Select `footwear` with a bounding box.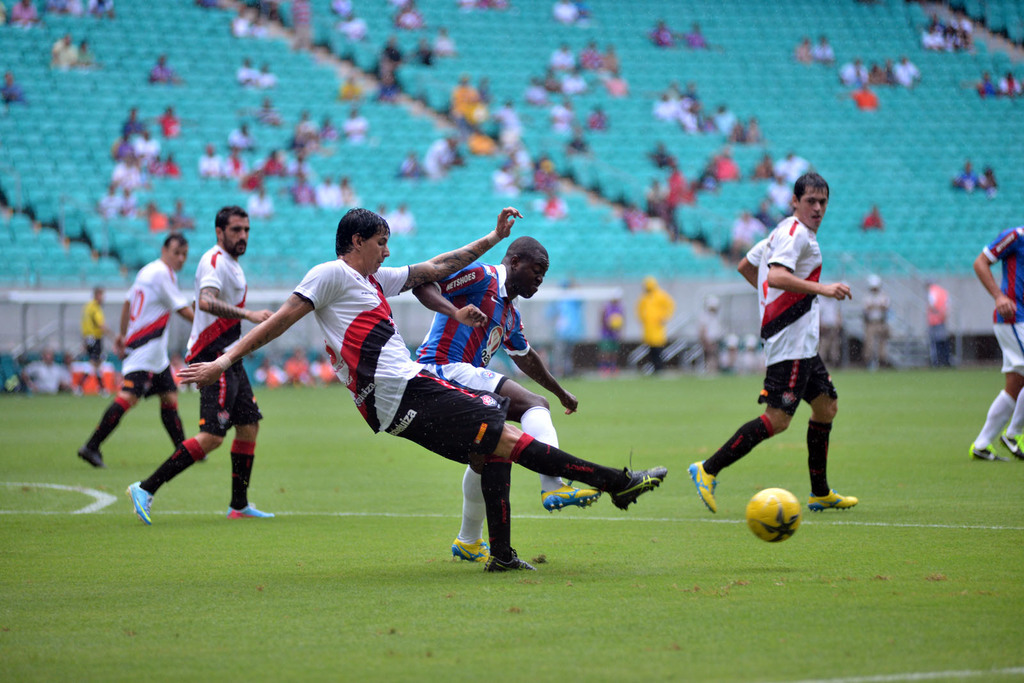
pyautogui.locateOnScreen(540, 480, 604, 514).
